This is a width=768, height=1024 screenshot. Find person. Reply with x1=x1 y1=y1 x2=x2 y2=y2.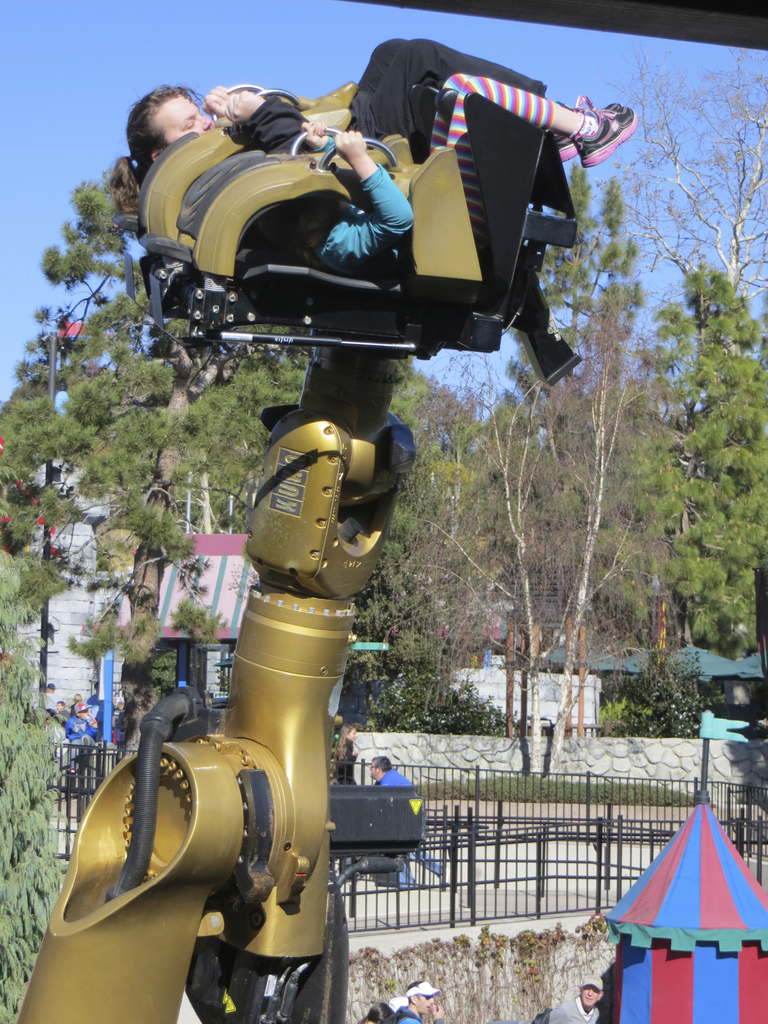
x1=548 y1=980 x2=602 y2=1023.
